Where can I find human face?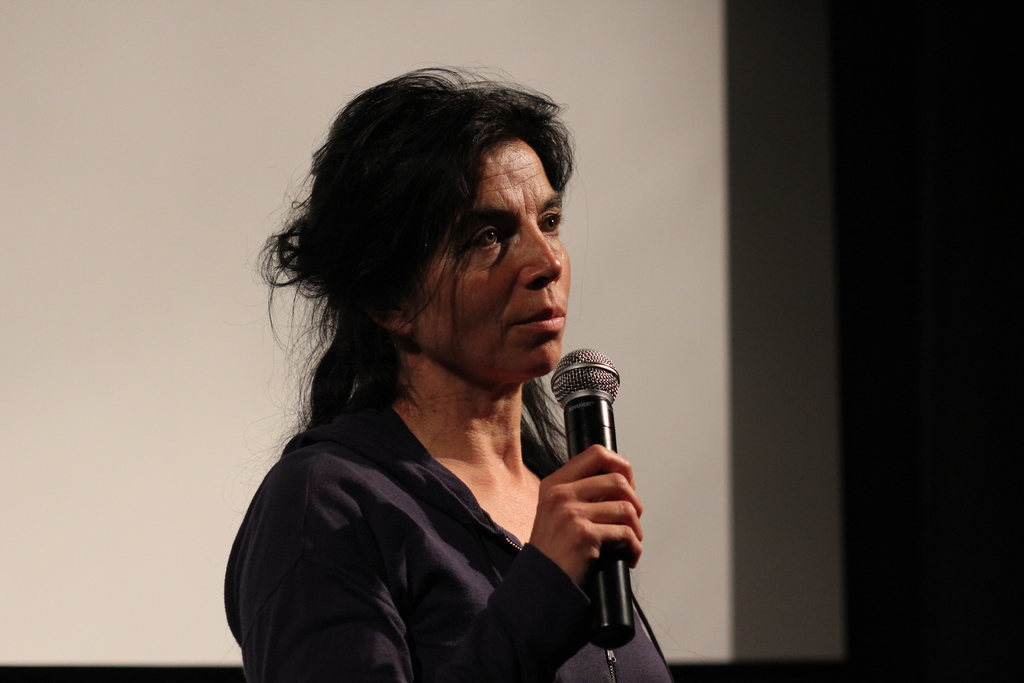
You can find it at (411,138,558,384).
